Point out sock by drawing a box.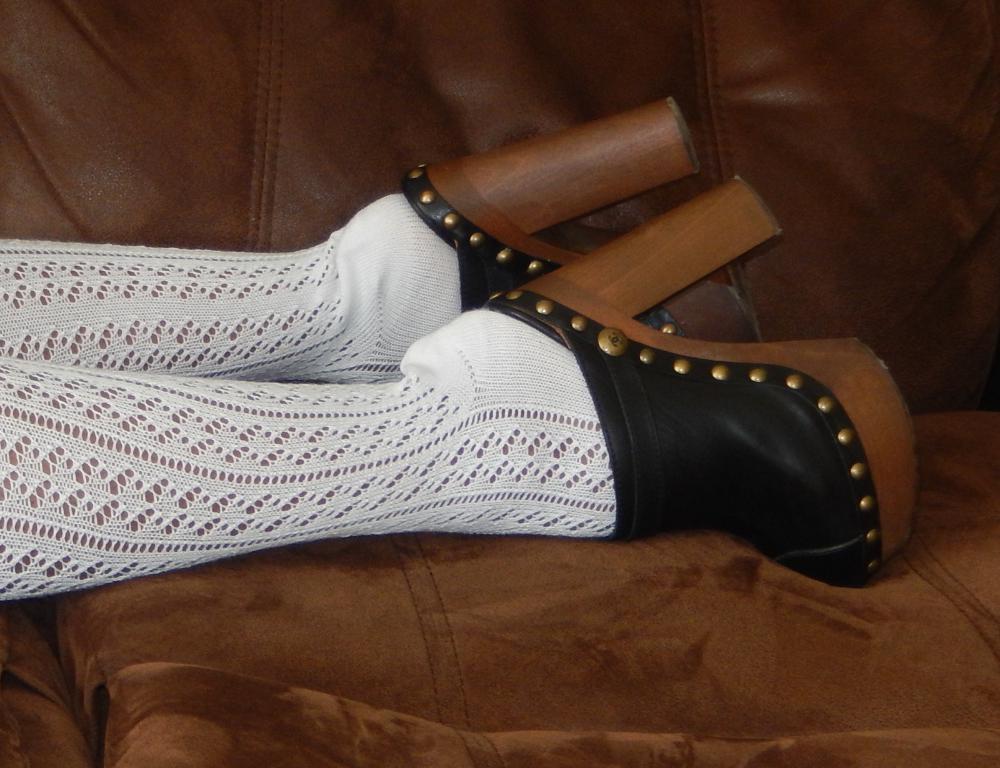
(x1=0, y1=187, x2=459, y2=384).
